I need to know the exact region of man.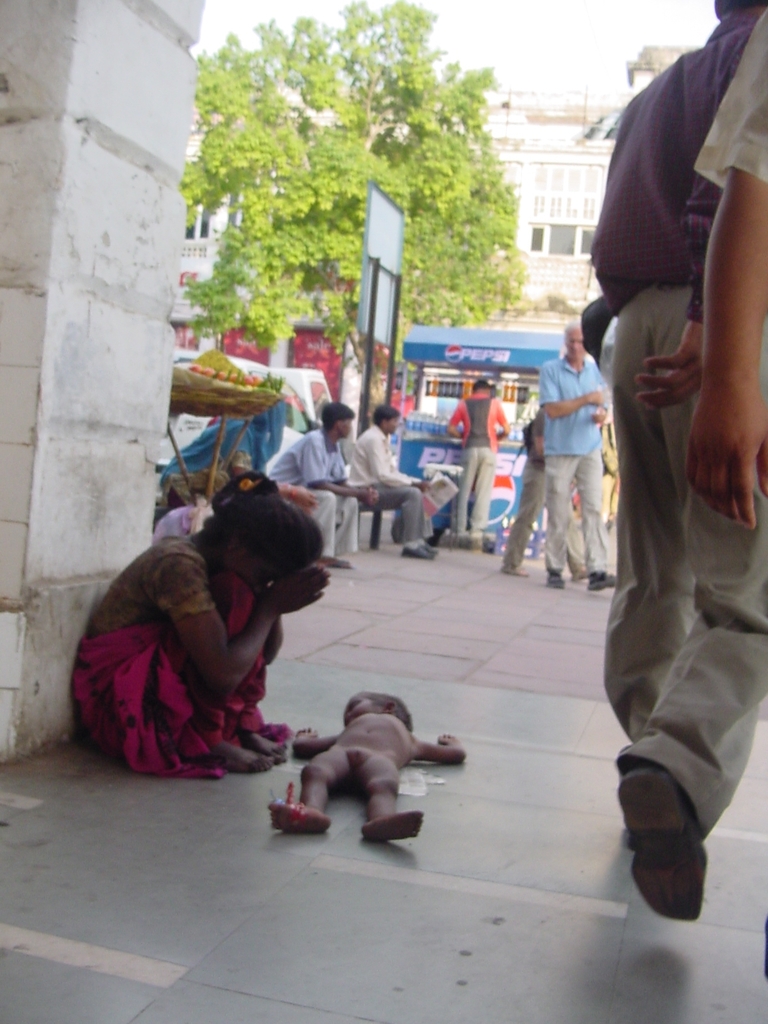
Region: (left=585, top=0, right=758, bottom=1023).
